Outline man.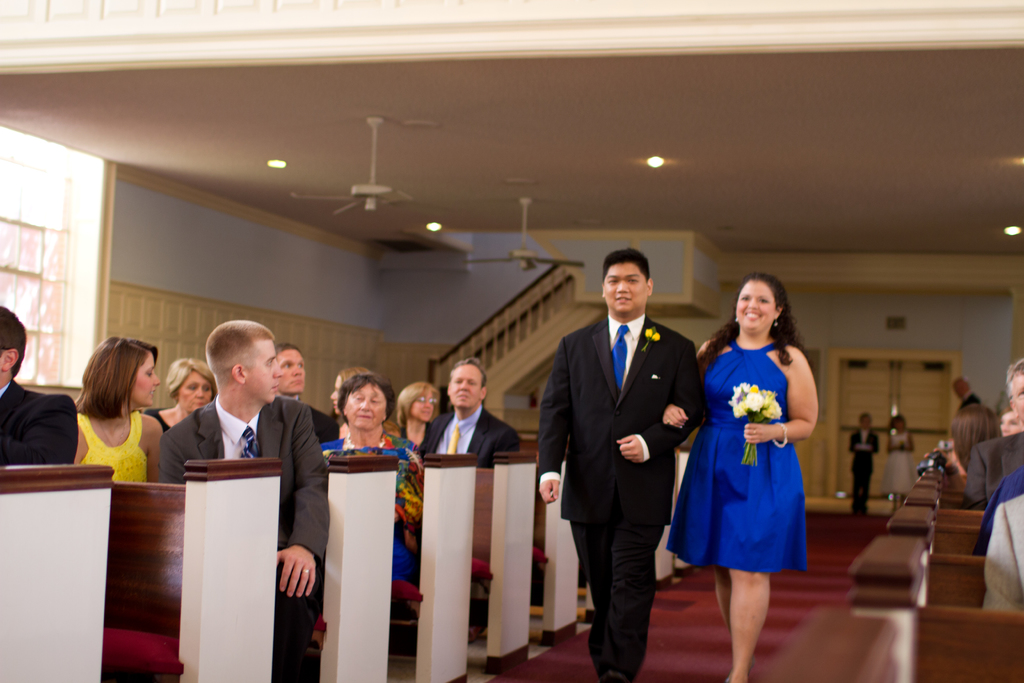
Outline: (276,348,335,447).
